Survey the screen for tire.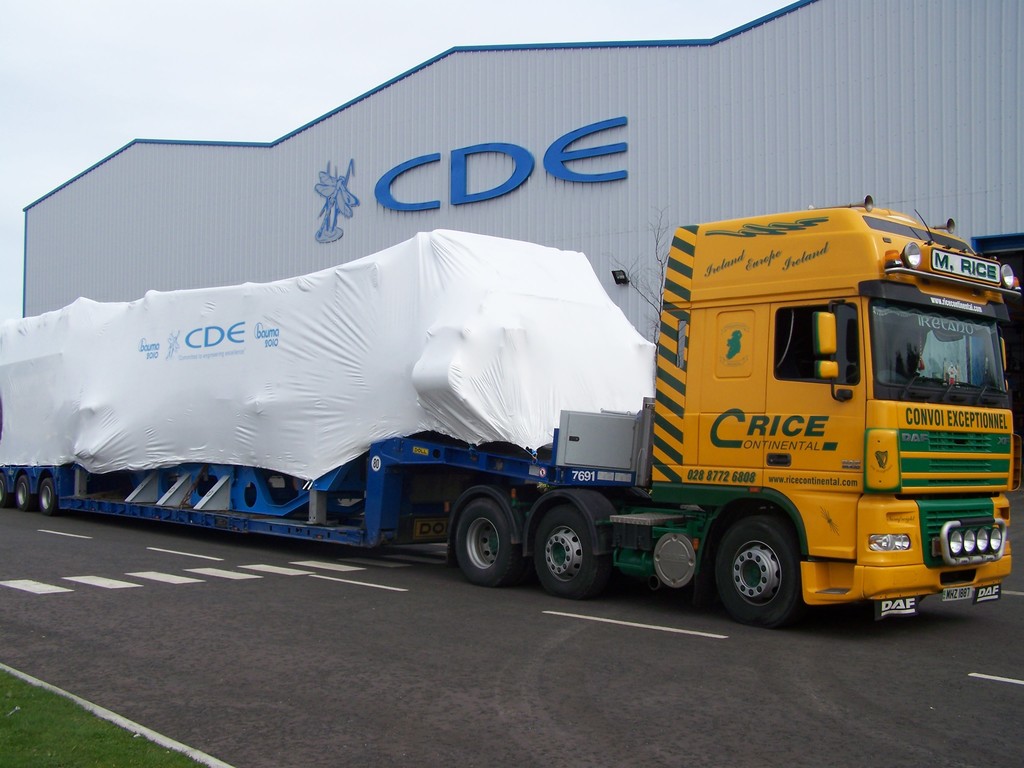
Survey found: detection(17, 476, 33, 513).
